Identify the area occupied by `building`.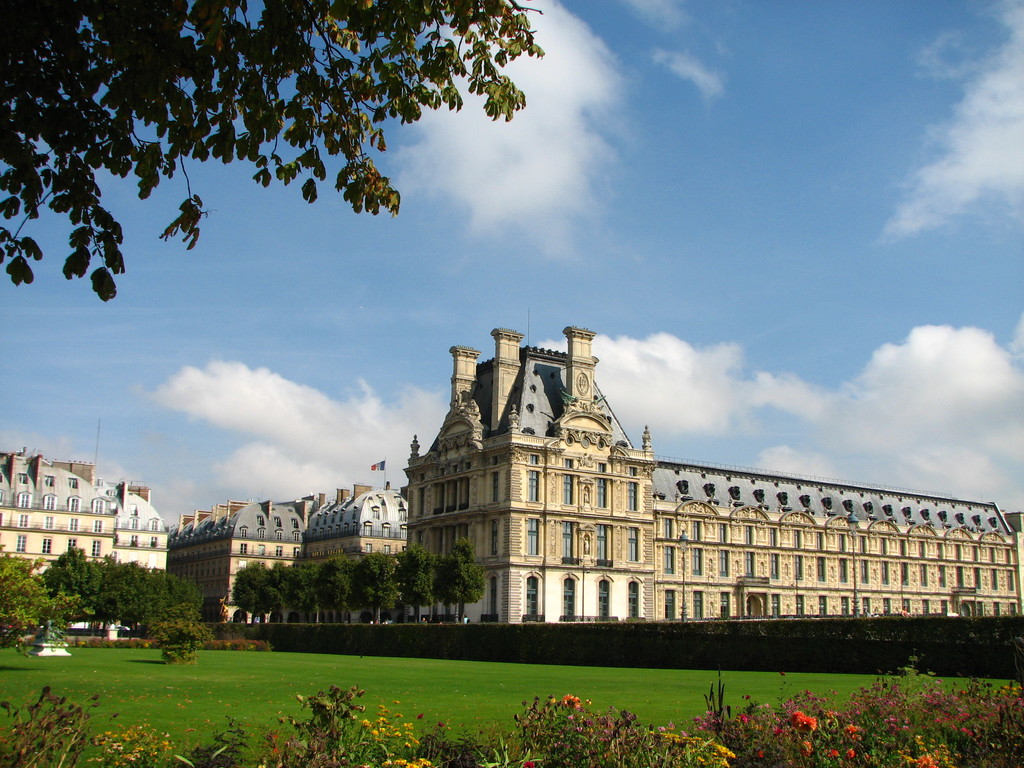
Area: bbox=(0, 447, 169, 579).
